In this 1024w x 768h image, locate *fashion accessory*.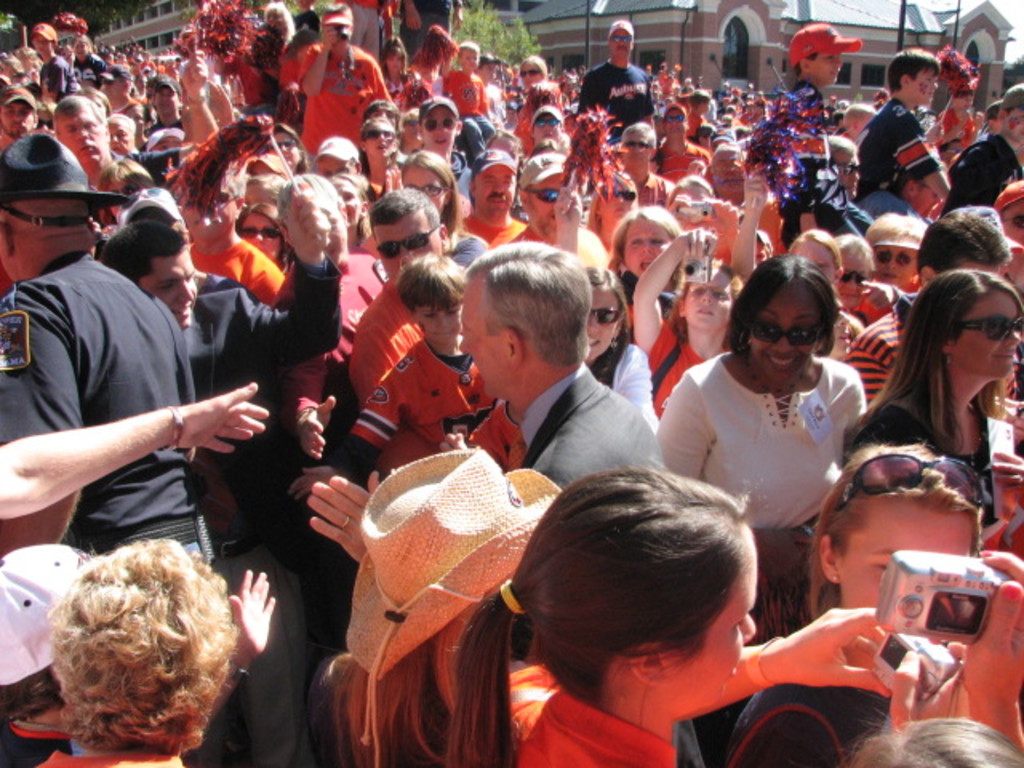
Bounding box: box=[834, 451, 995, 520].
